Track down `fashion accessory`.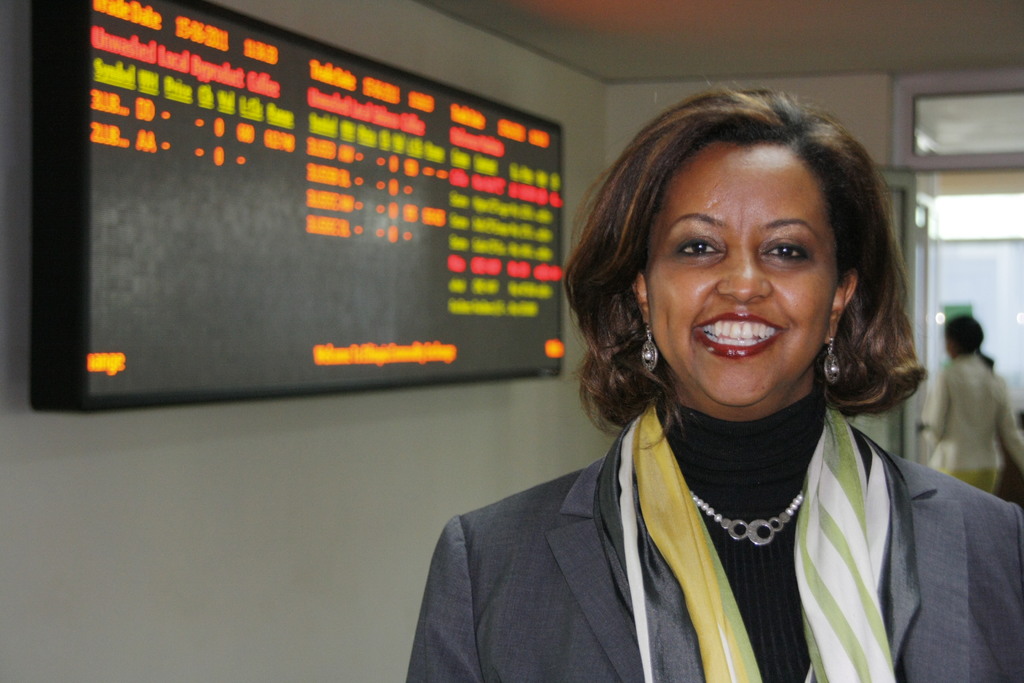
Tracked to x1=644 y1=325 x2=659 y2=372.
